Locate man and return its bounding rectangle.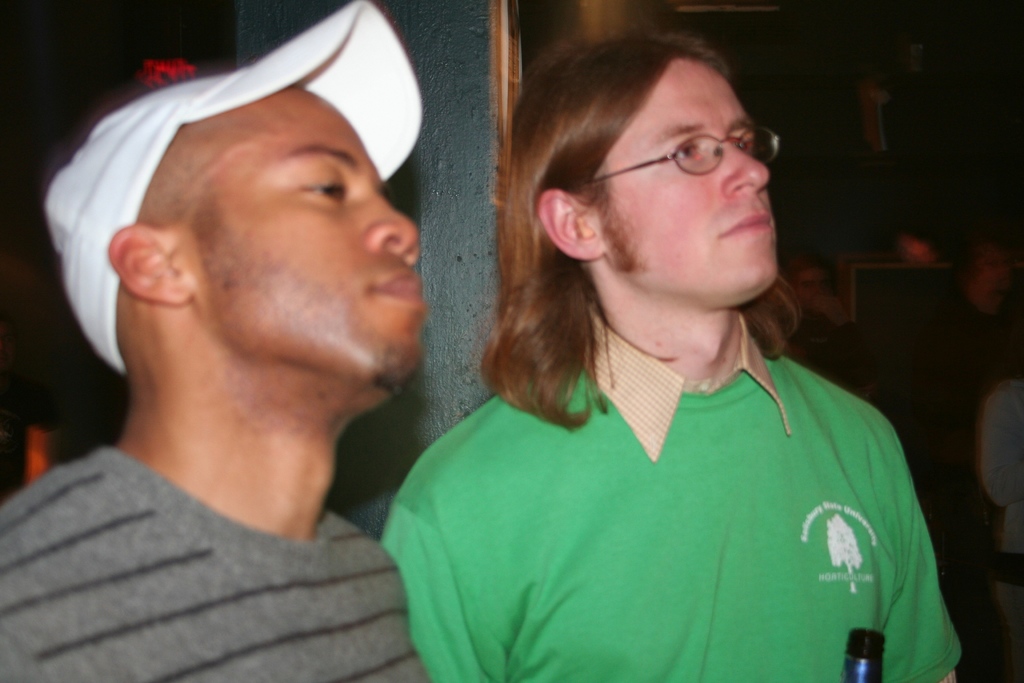
<bbox>378, 29, 965, 682</bbox>.
